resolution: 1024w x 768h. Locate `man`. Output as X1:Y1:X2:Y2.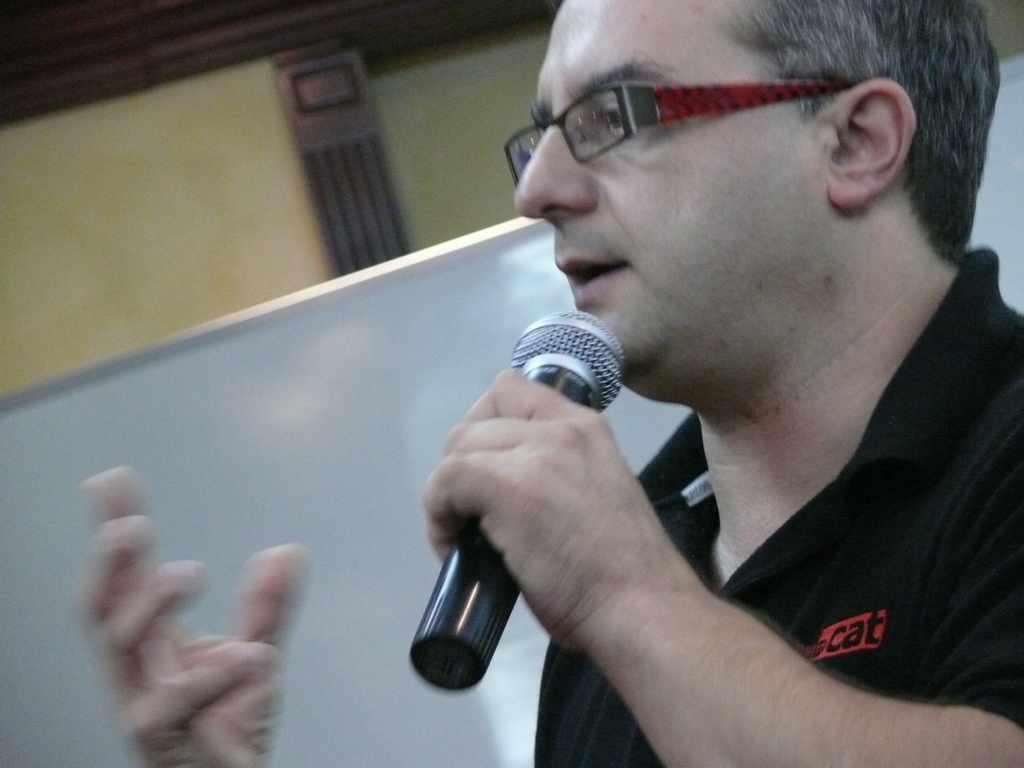
79:0:1023:767.
